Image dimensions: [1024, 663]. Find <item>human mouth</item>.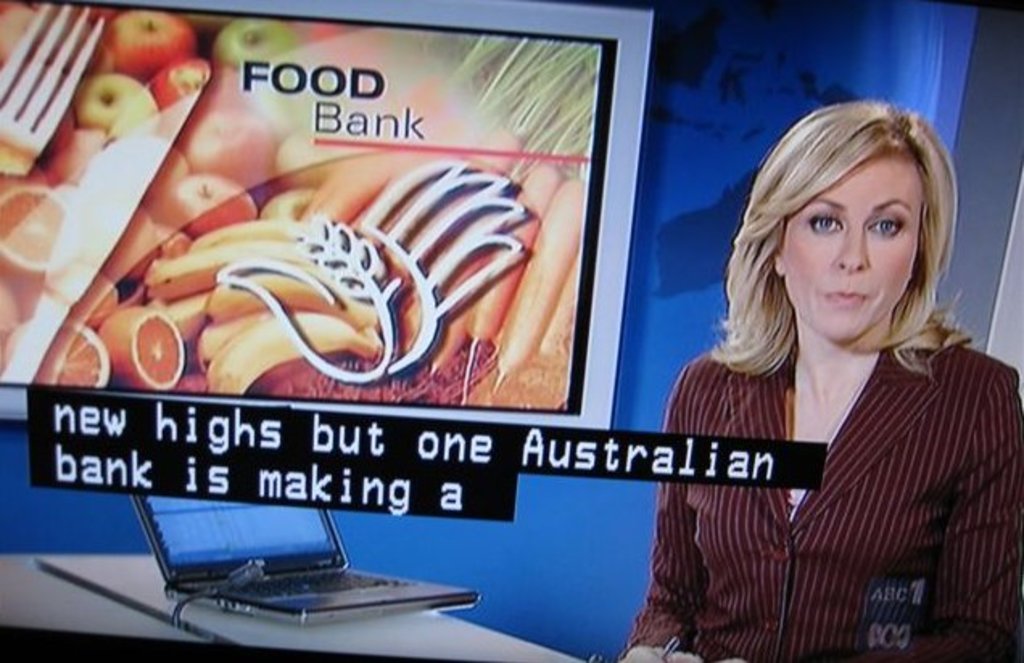
x1=826 y1=290 x2=863 y2=304.
